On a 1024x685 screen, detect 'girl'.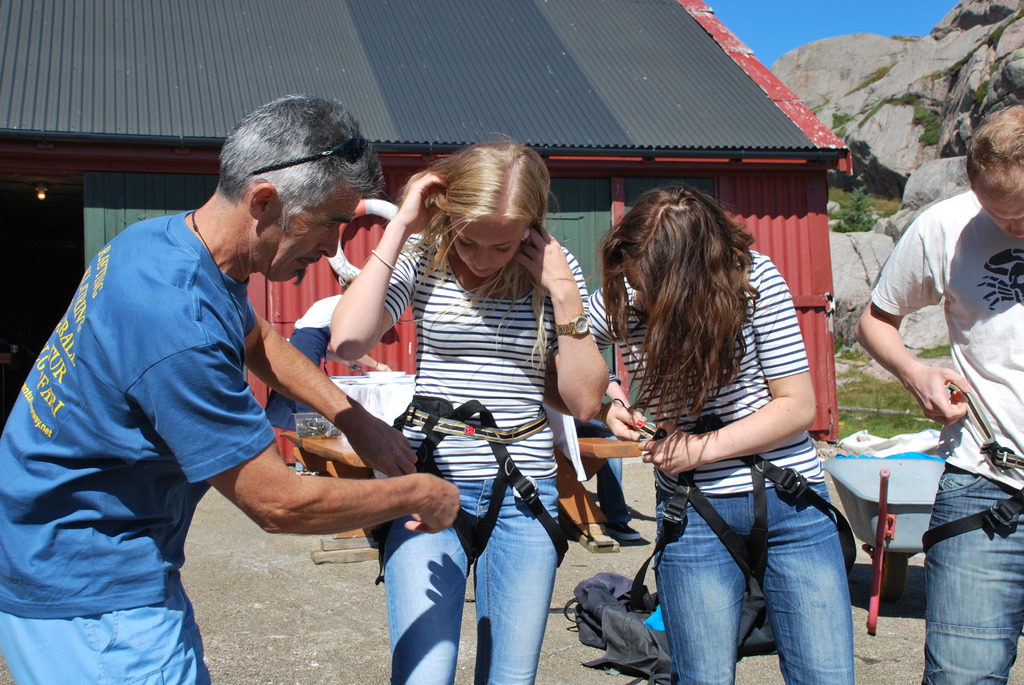
select_region(330, 141, 605, 684).
